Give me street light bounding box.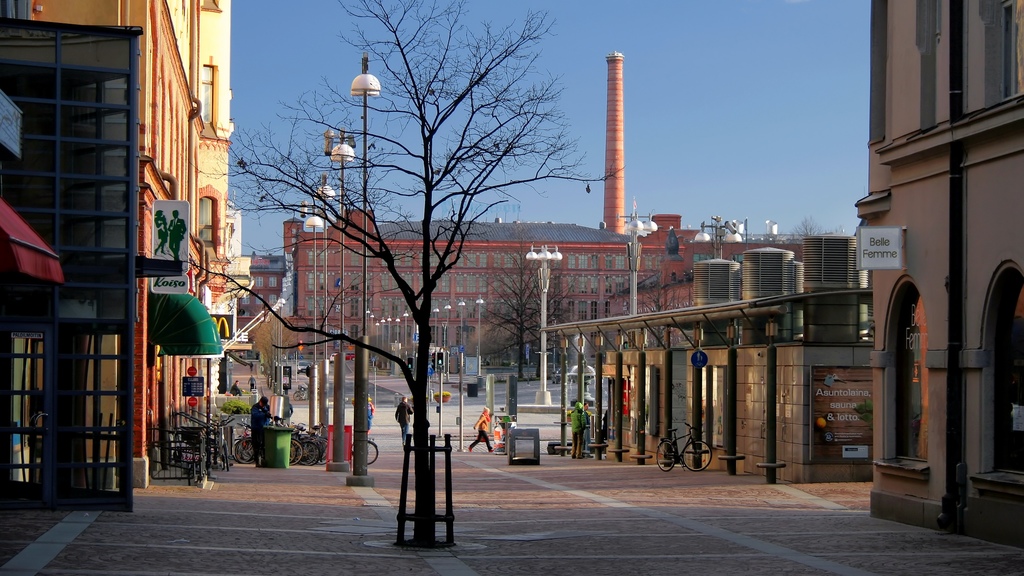
pyautogui.locateOnScreen(458, 298, 470, 376).
